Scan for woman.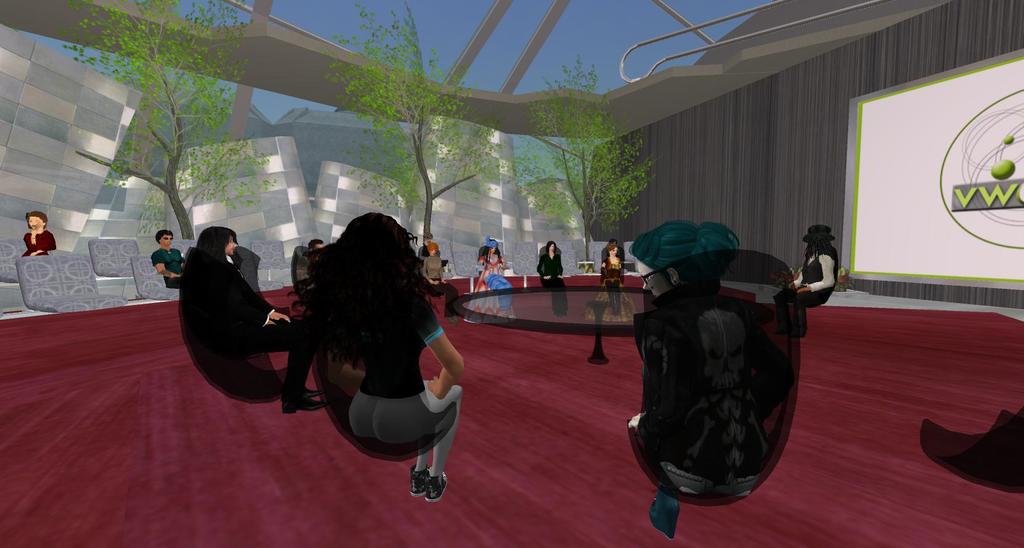
Scan result: [x1=476, y1=237, x2=510, y2=317].
